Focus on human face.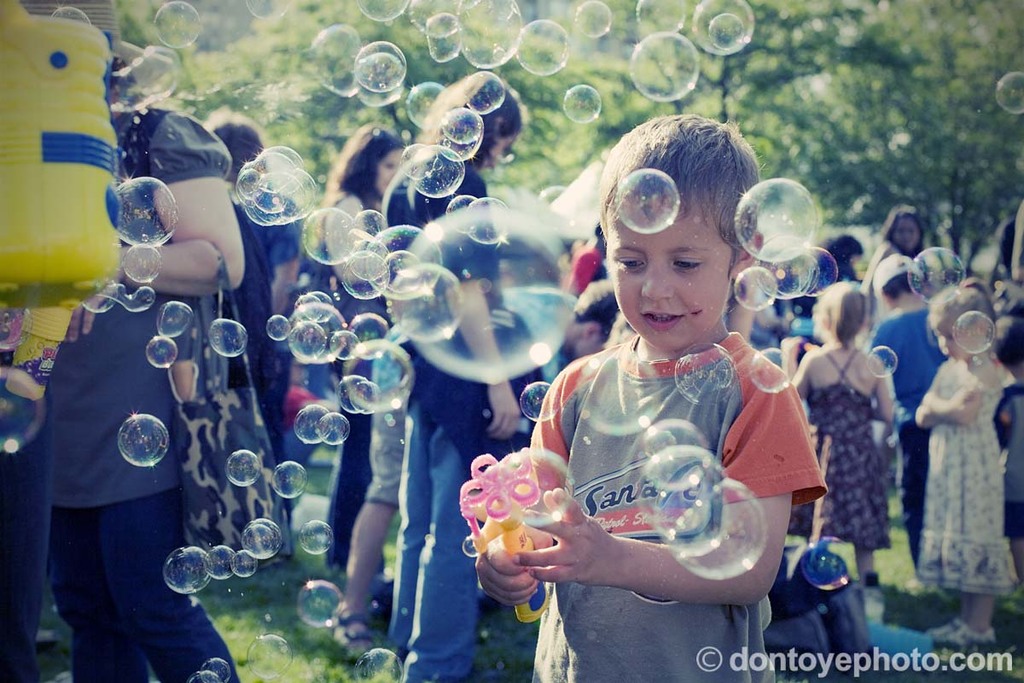
Focused at pyautogui.locateOnScreen(474, 131, 513, 172).
